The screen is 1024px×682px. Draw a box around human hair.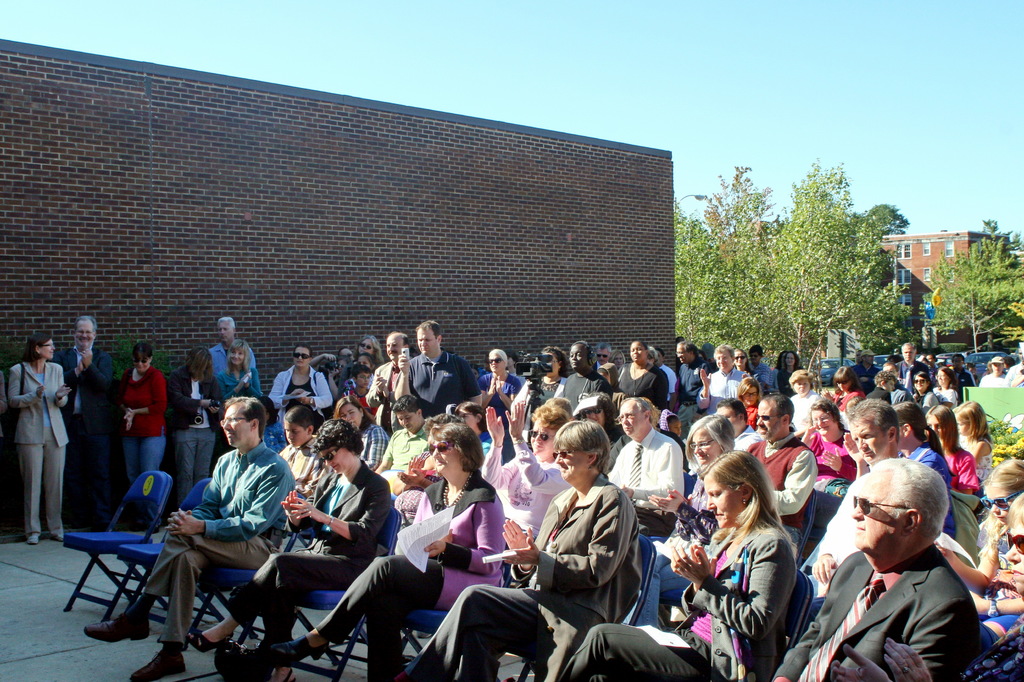
rect(333, 395, 372, 420).
